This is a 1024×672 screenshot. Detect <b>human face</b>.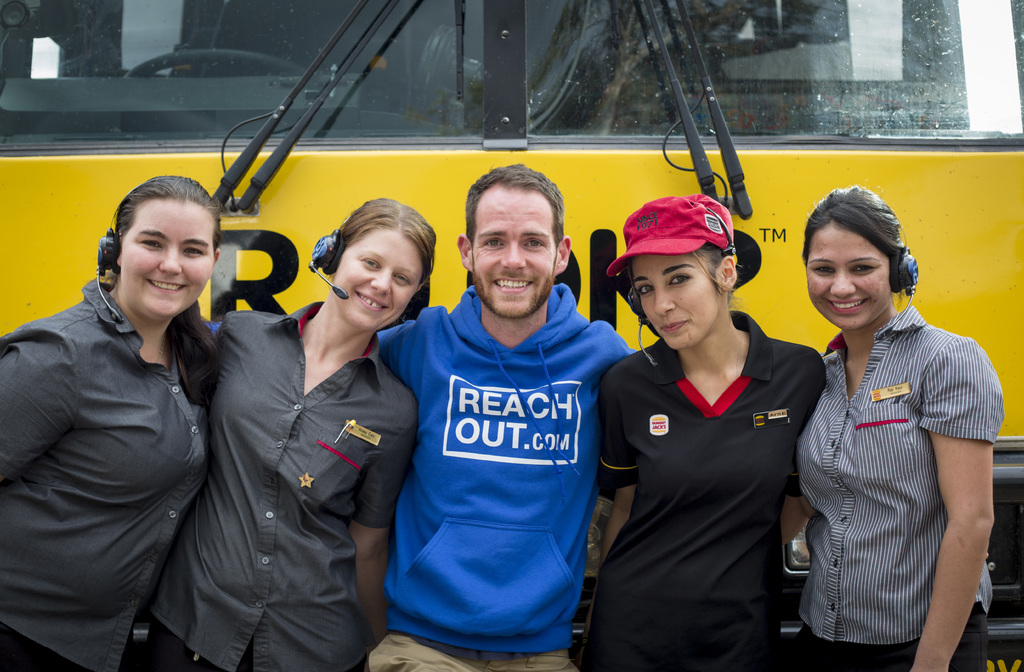
bbox=[807, 220, 893, 330].
